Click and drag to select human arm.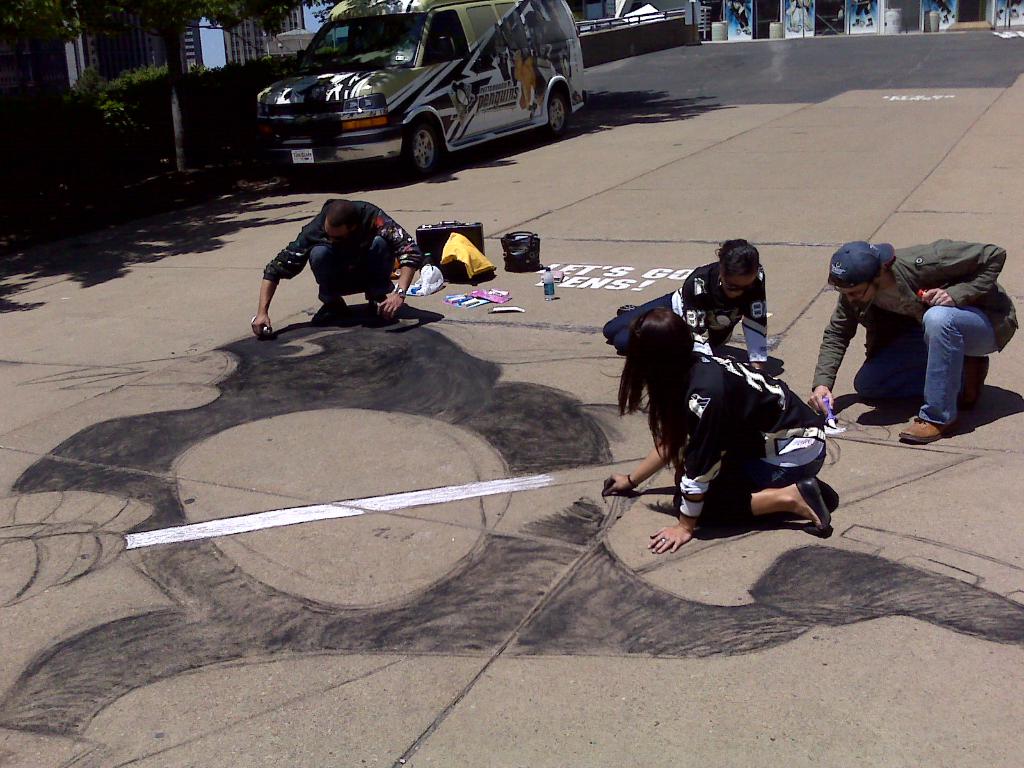
Selection: crop(250, 223, 323, 338).
